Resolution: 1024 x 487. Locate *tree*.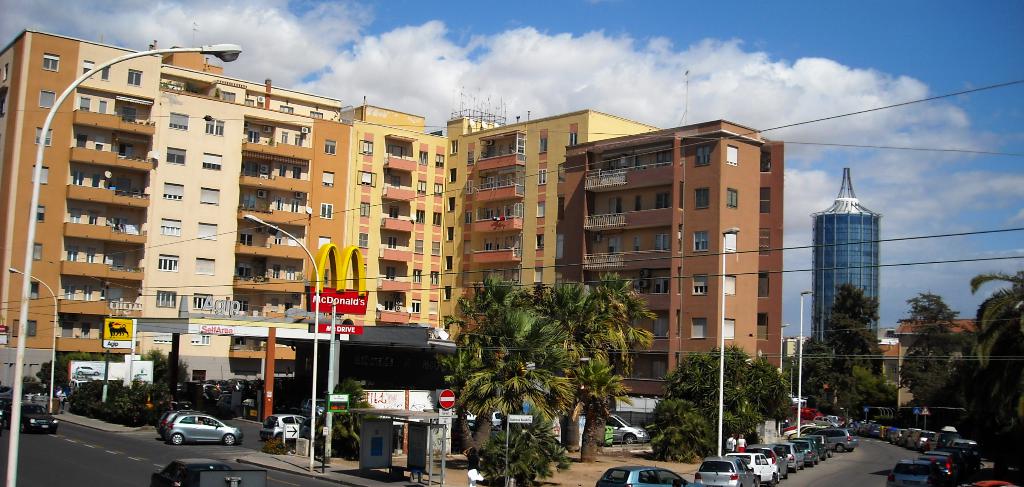
<region>301, 378, 384, 459</region>.
